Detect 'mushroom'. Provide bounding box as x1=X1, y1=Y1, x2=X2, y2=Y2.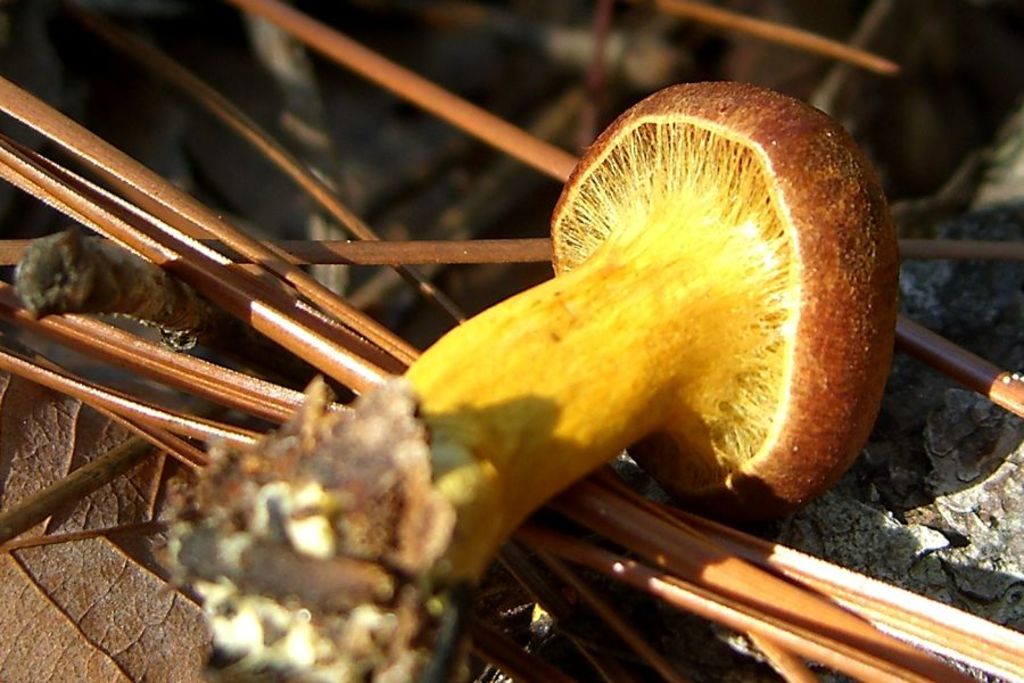
x1=156, y1=81, x2=902, y2=682.
